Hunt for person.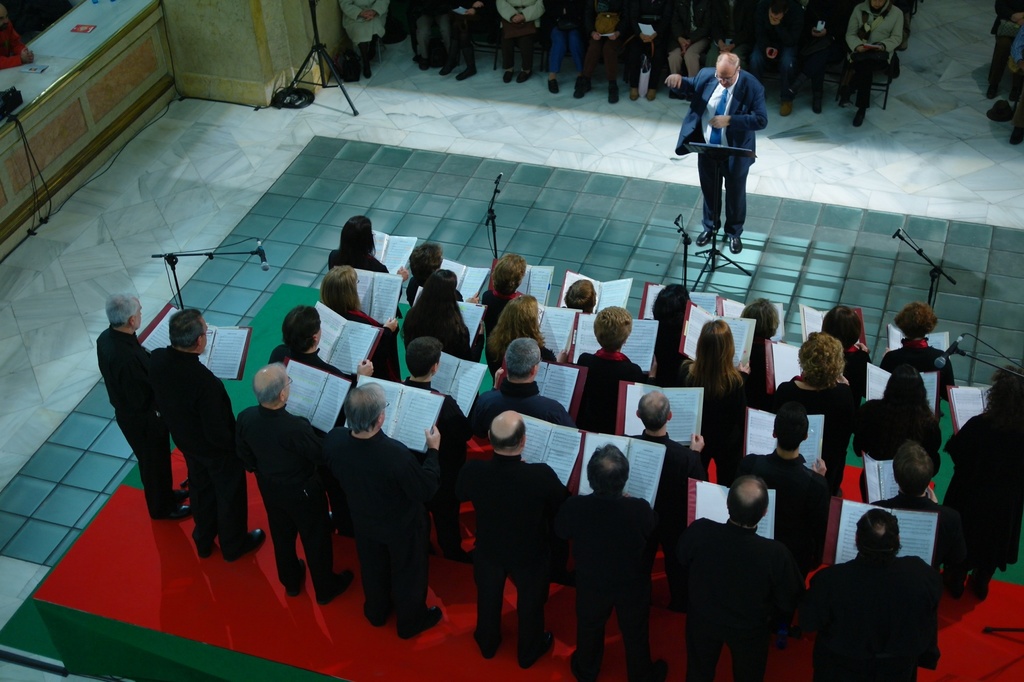
Hunted down at BBox(568, 278, 598, 307).
